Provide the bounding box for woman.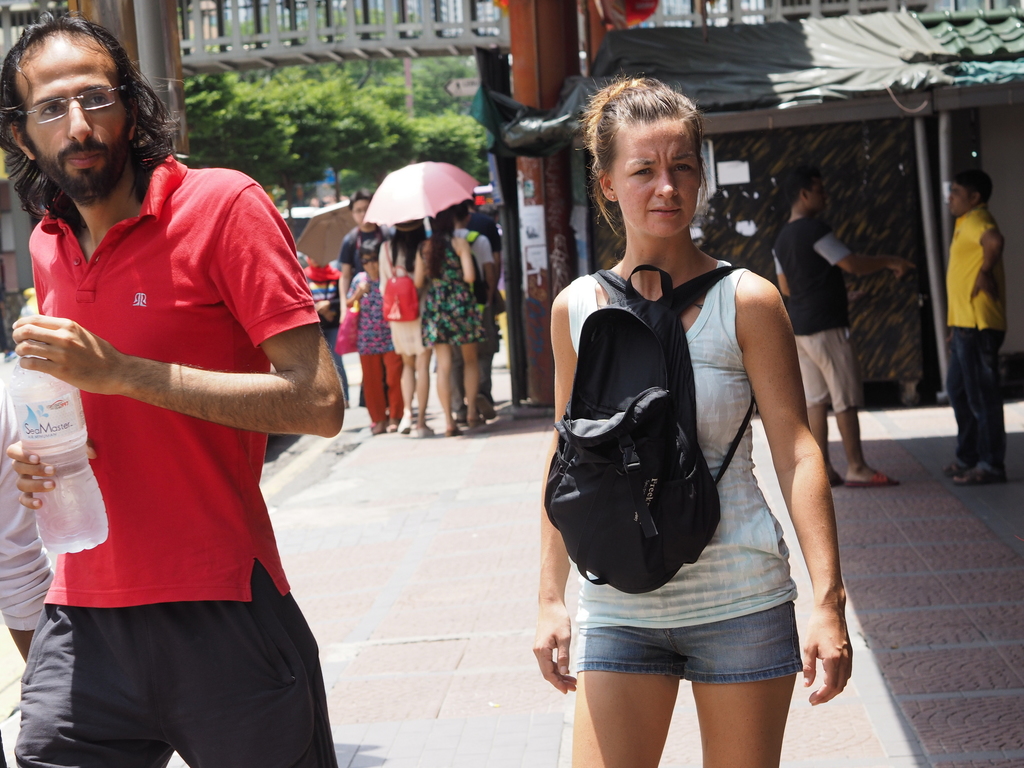
[528, 102, 852, 767].
